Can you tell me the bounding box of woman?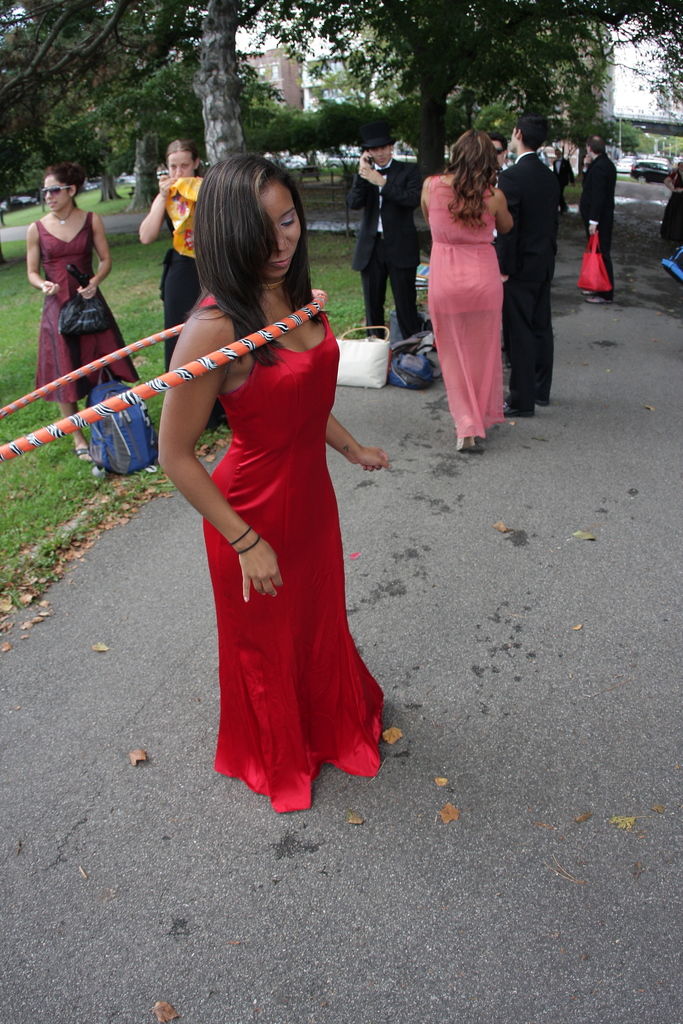
bbox=[24, 162, 138, 461].
